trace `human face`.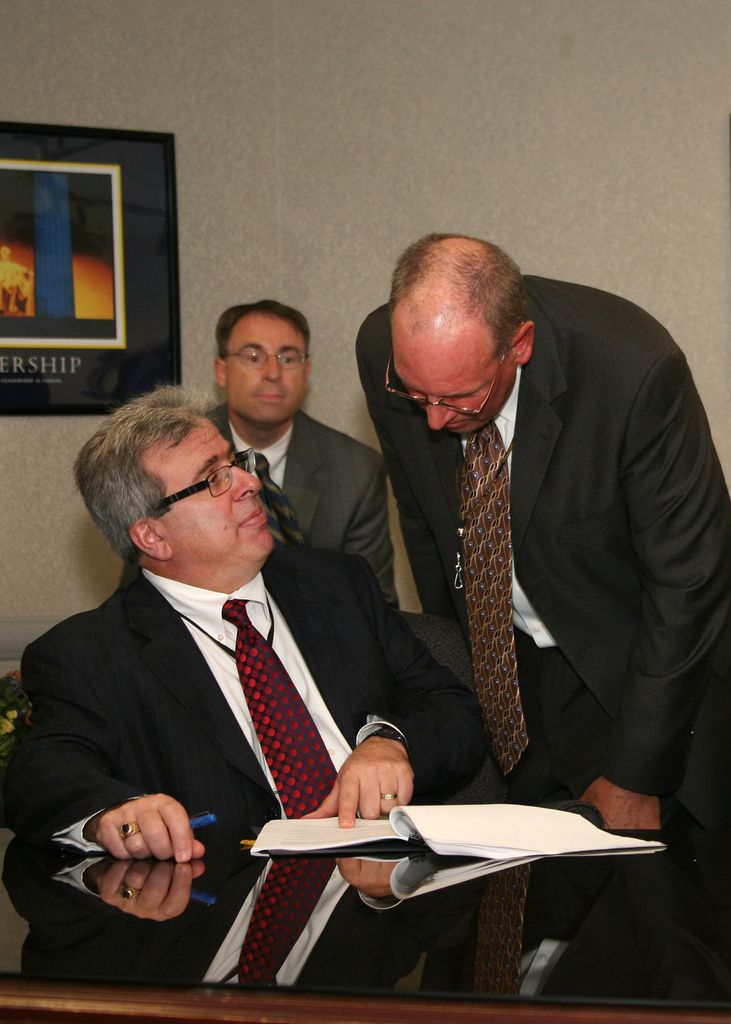
Traced to 389, 321, 518, 435.
